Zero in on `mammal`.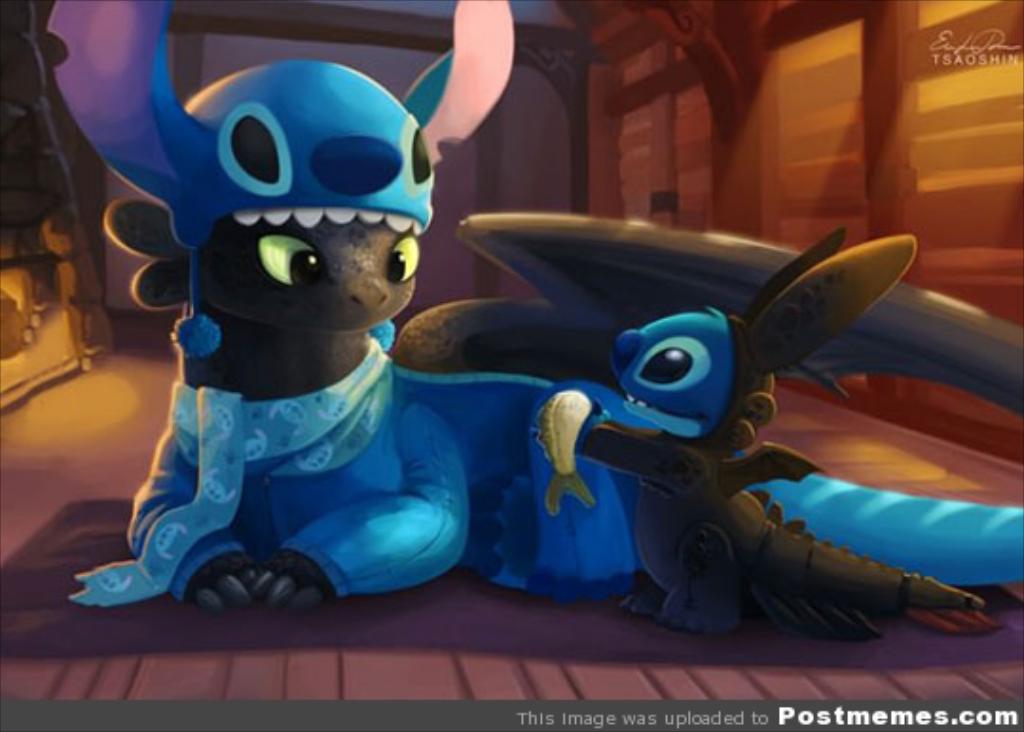
Zeroed in: detection(556, 226, 990, 637).
